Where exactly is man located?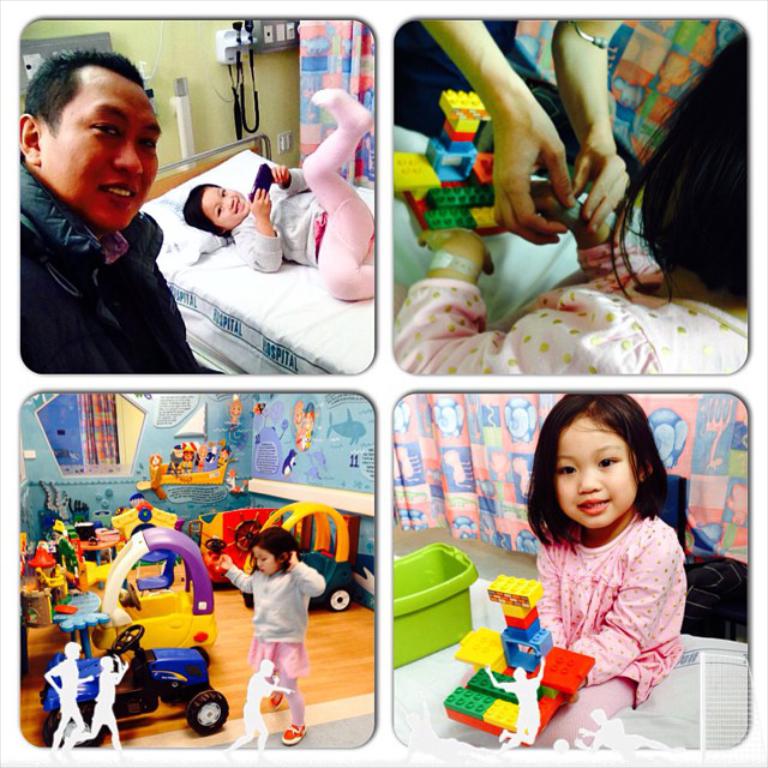
Its bounding box is l=1, t=60, r=240, b=400.
